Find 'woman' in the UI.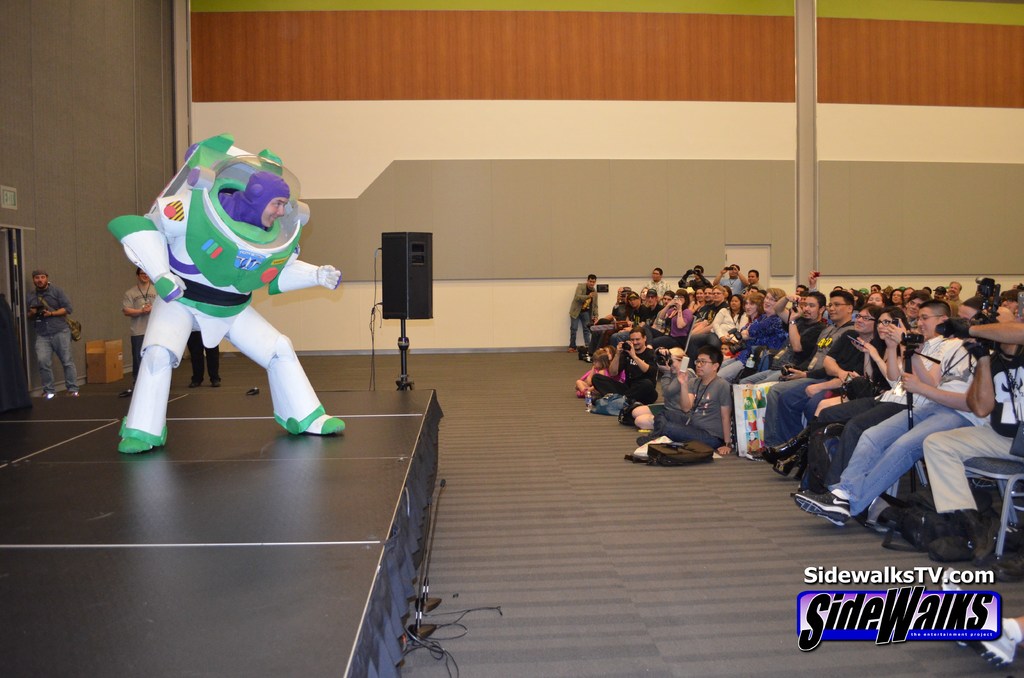
UI element at select_region(707, 292, 753, 347).
